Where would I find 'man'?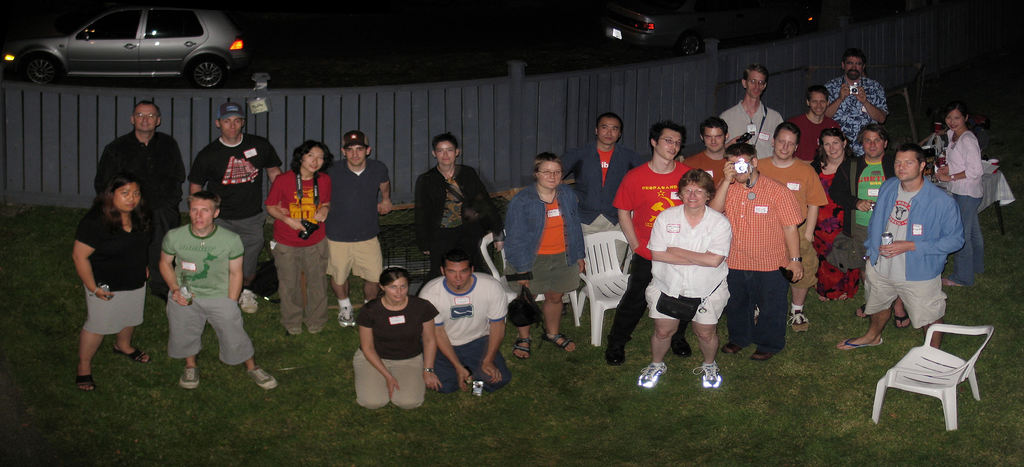
At pyautogui.locateOnScreen(157, 98, 285, 319).
